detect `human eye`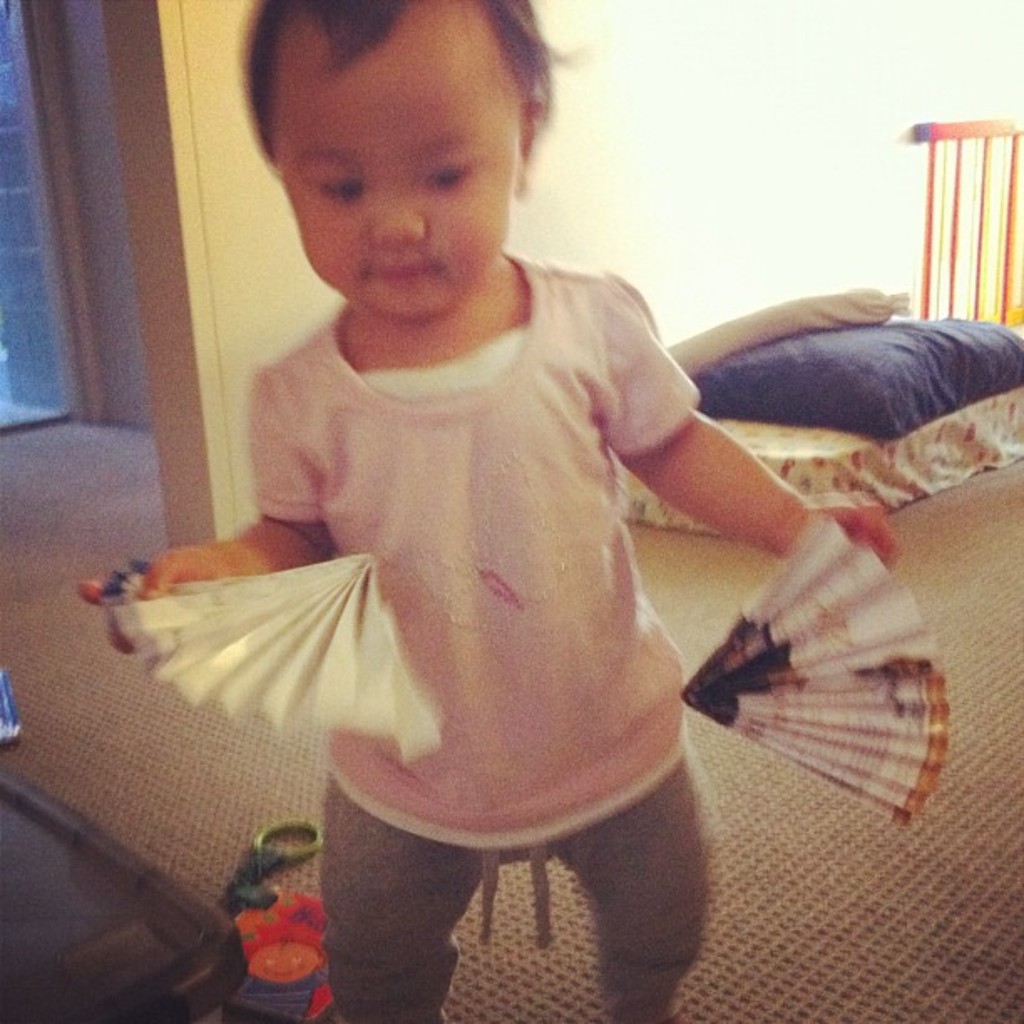
left=293, top=171, right=360, bottom=206
